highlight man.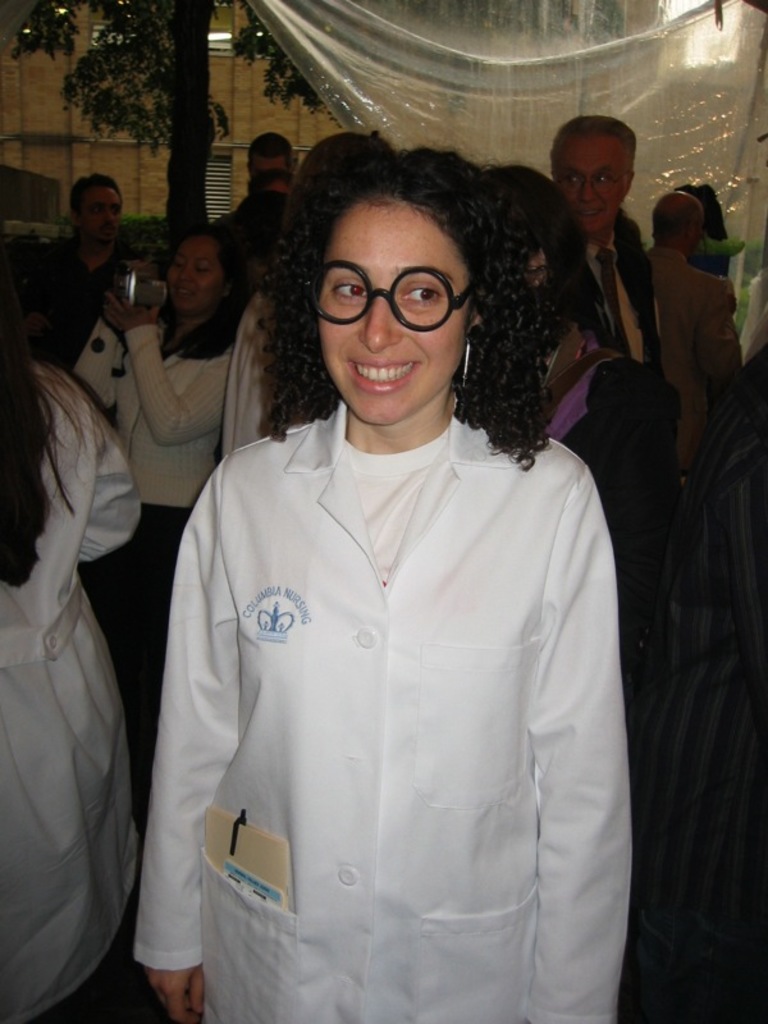
Highlighted region: x1=654, y1=182, x2=741, y2=572.
